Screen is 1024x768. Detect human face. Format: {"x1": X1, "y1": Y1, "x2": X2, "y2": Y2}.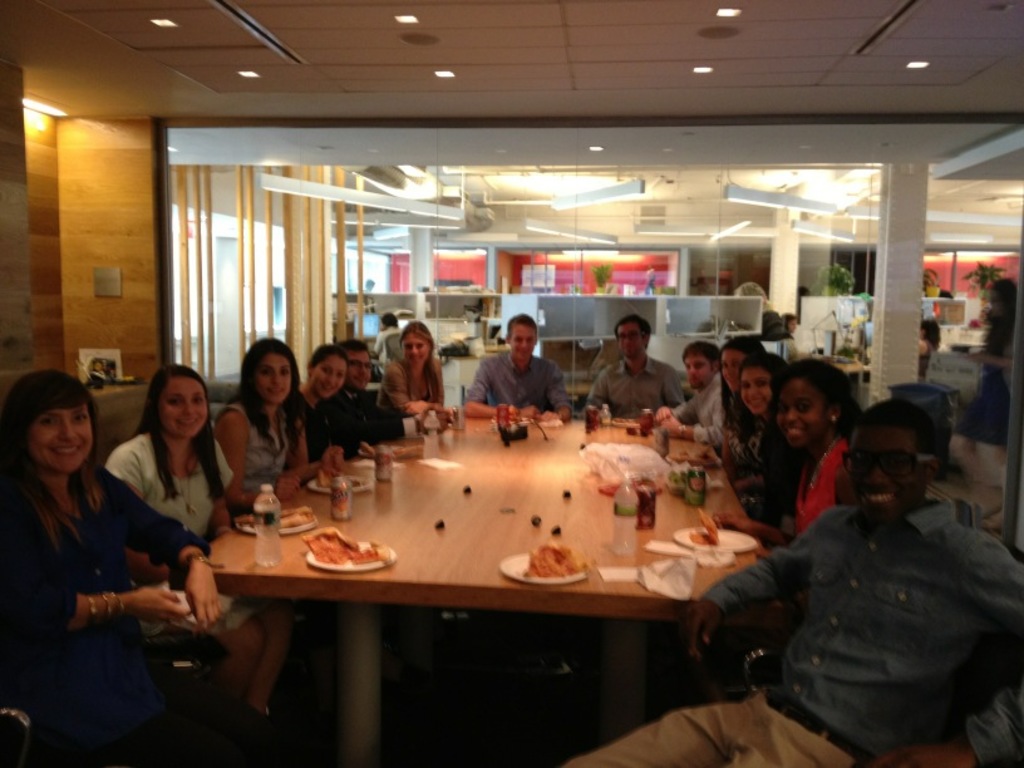
{"x1": 683, "y1": 355, "x2": 709, "y2": 388}.
